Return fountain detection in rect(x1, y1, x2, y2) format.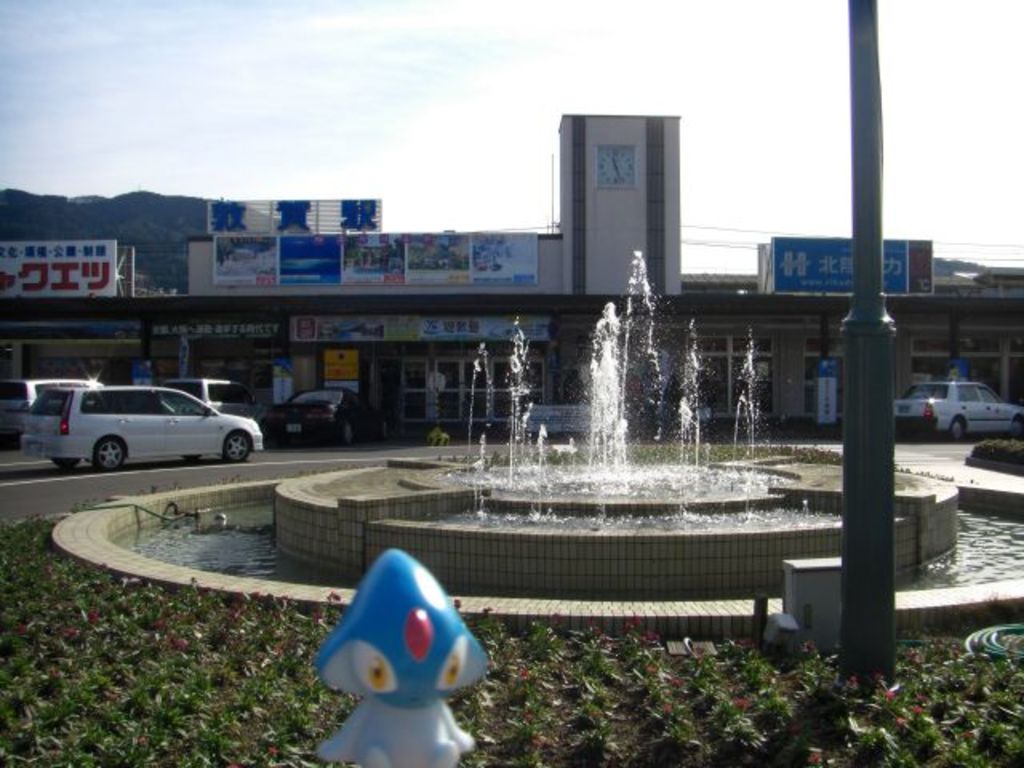
rect(254, 157, 954, 661).
